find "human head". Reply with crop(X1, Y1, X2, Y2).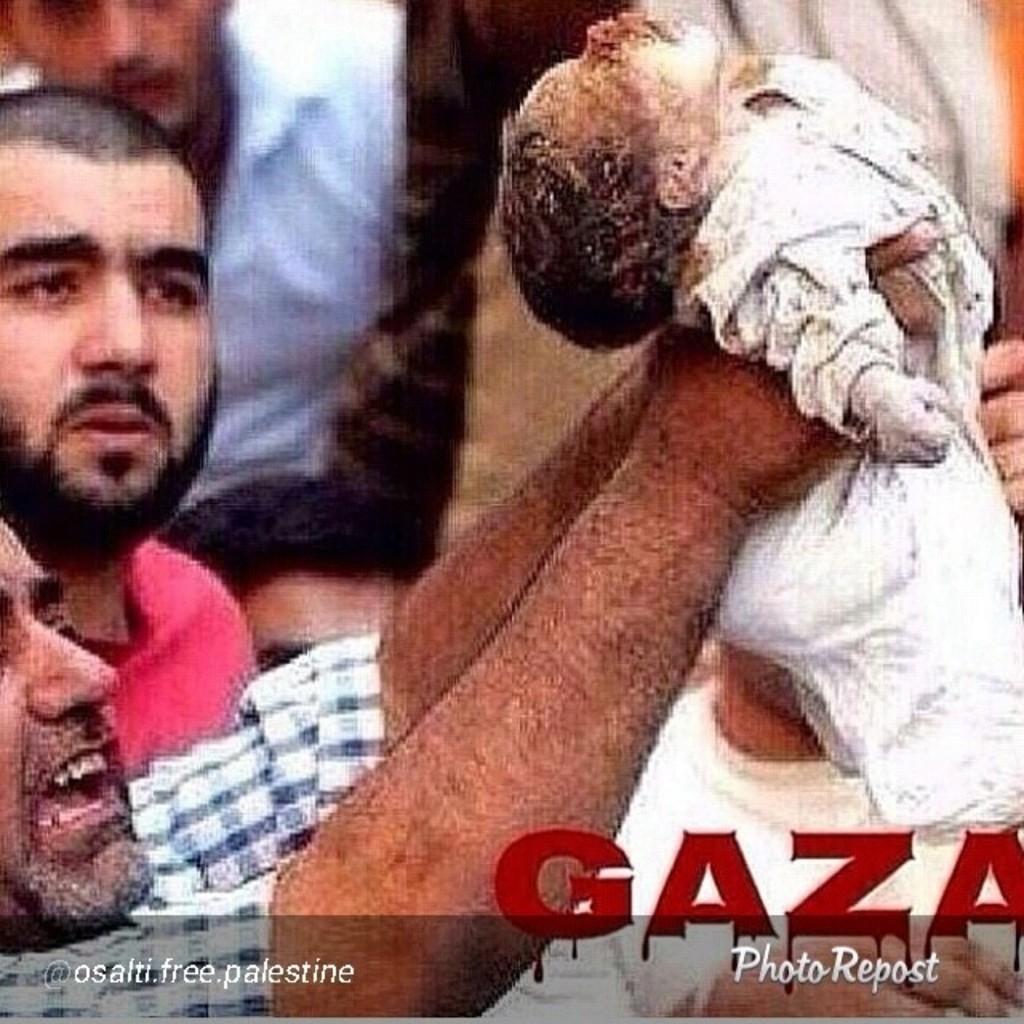
crop(507, 2, 723, 349).
